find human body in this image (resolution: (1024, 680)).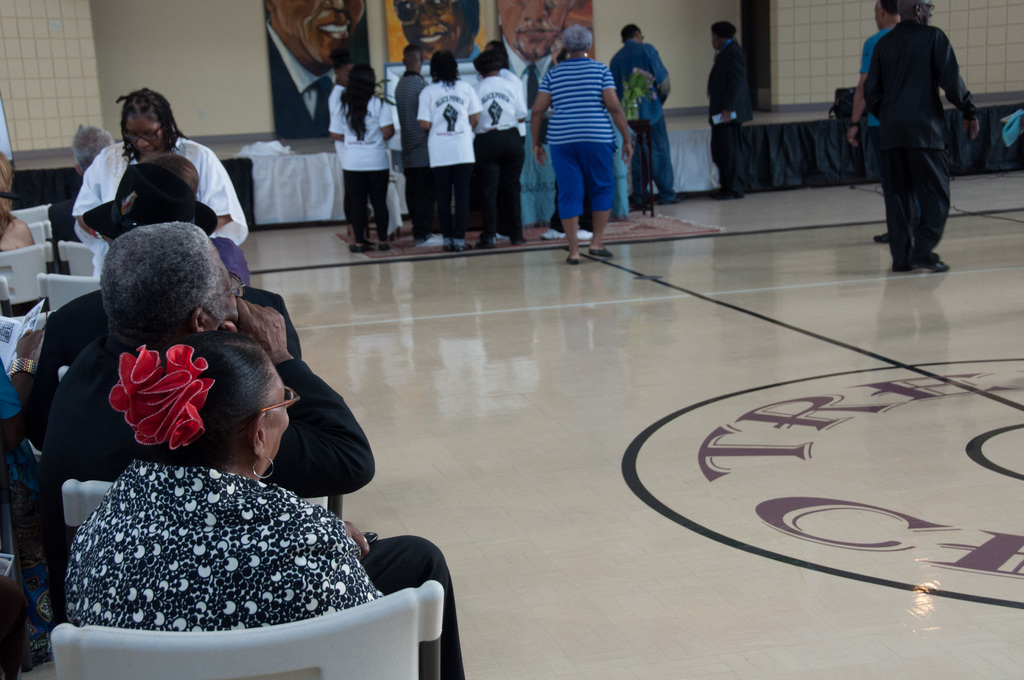
pyautogui.locateOnScreen(486, 40, 518, 184).
